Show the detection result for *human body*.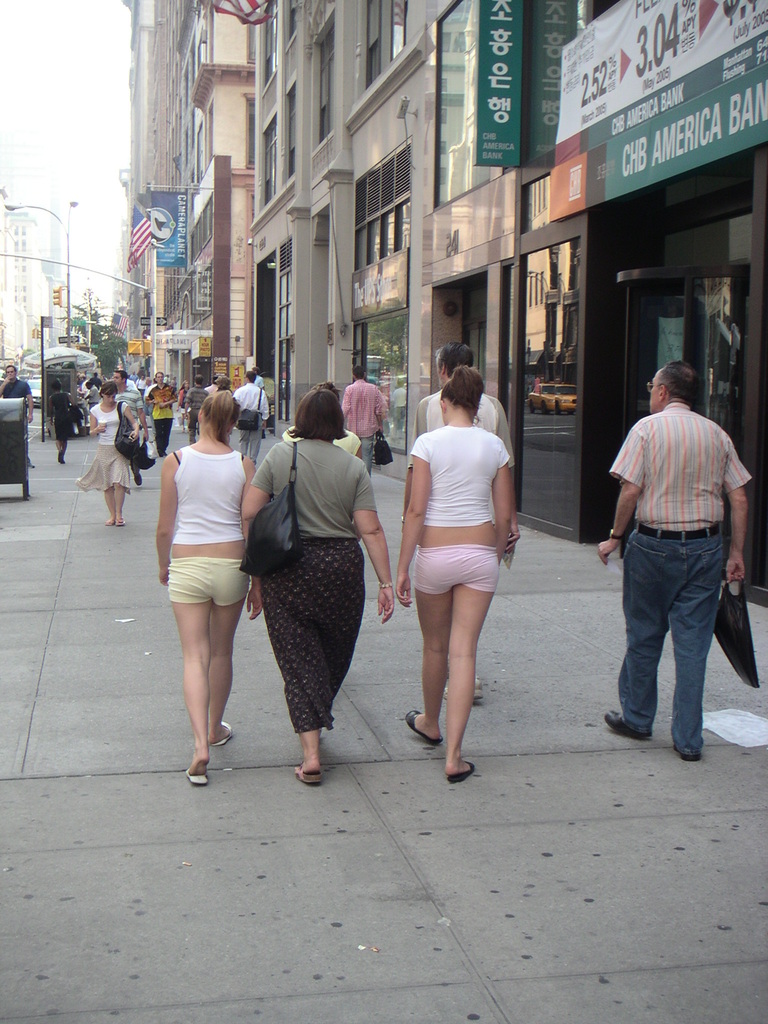
(390,353,539,757).
